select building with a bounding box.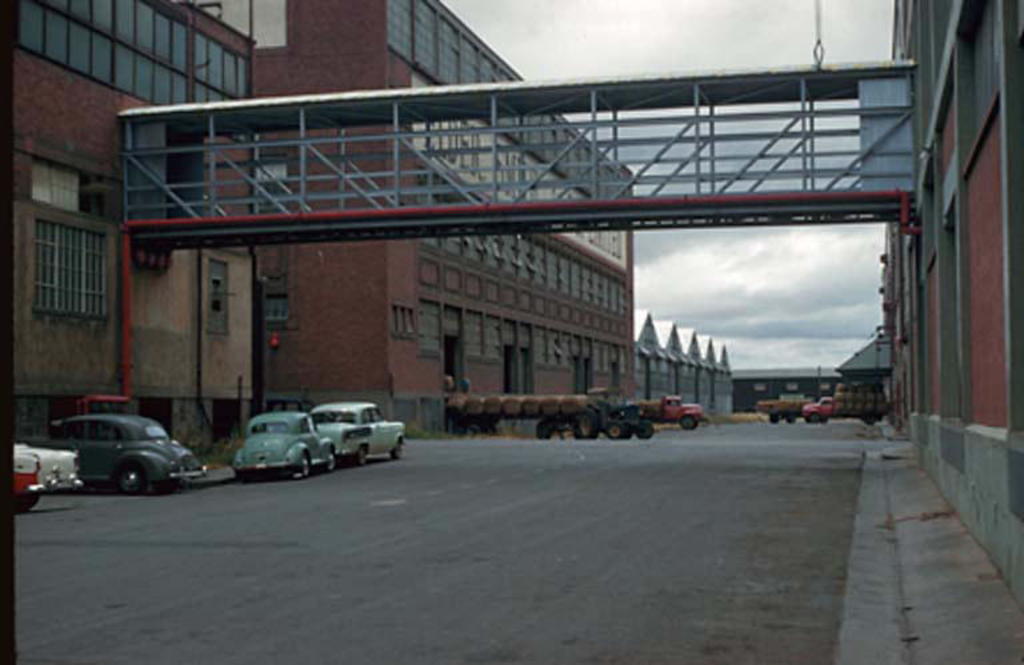
[x1=732, y1=364, x2=841, y2=409].
